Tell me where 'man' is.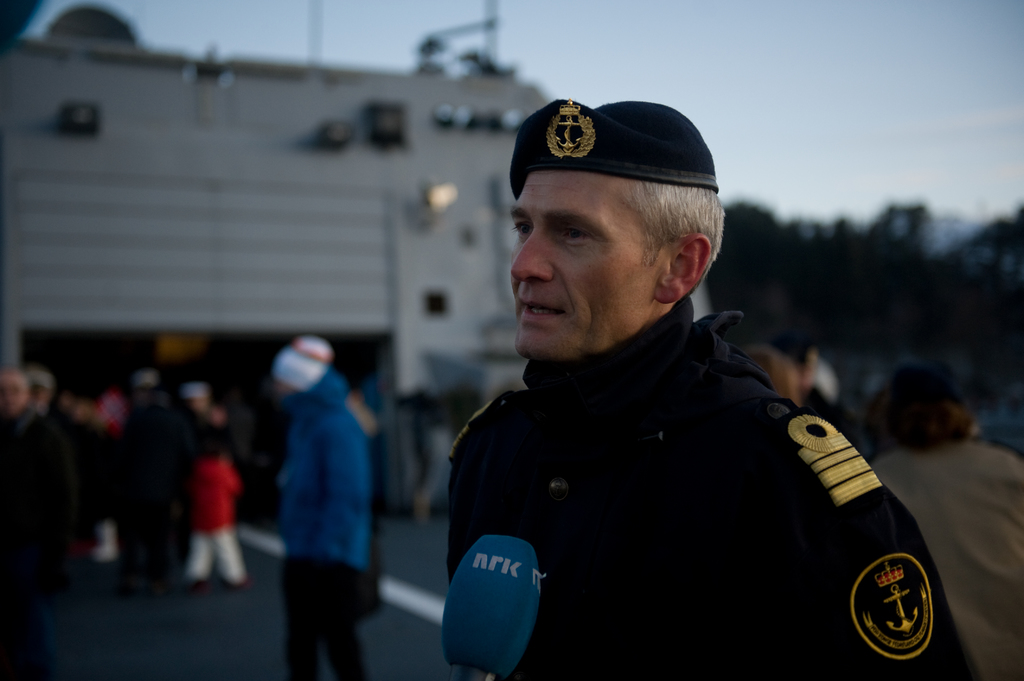
'man' is at bbox=[395, 90, 929, 670].
